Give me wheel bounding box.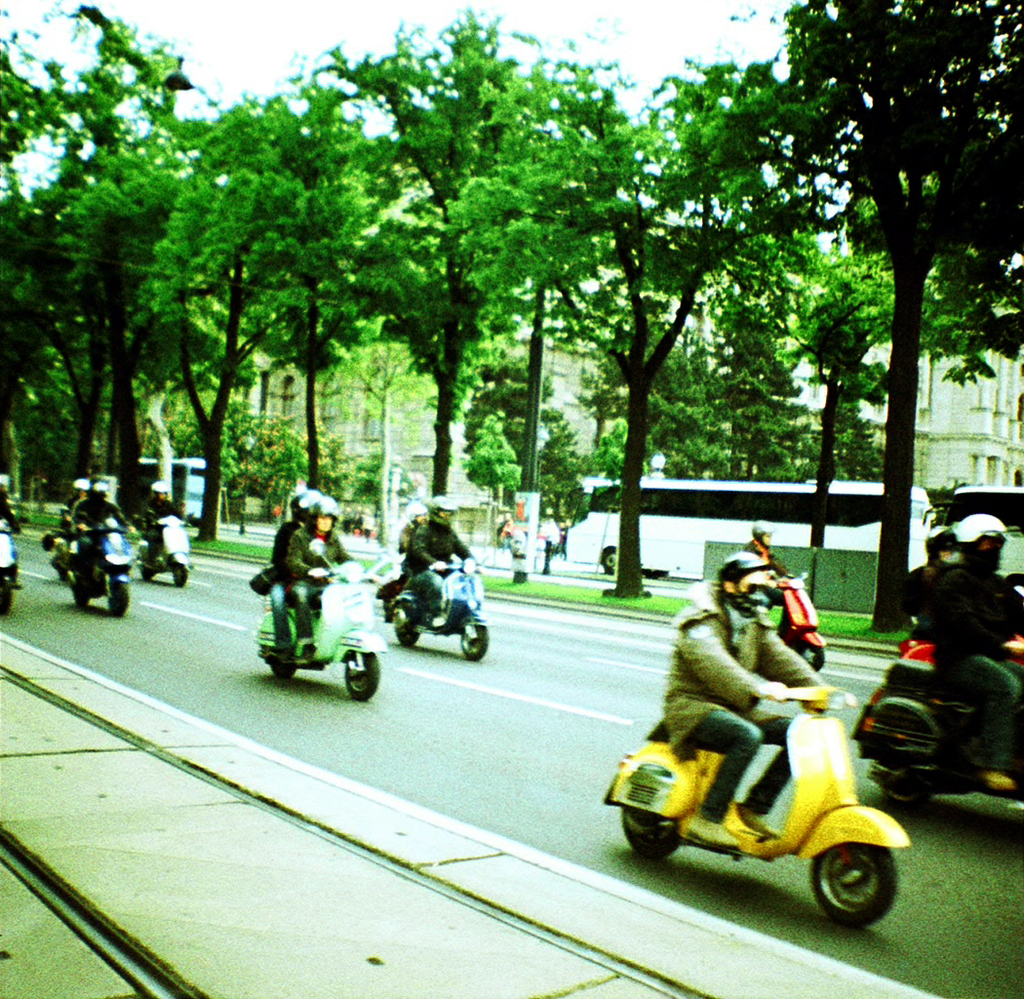
(x1=612, y1=802, x2=676, y2=862).
